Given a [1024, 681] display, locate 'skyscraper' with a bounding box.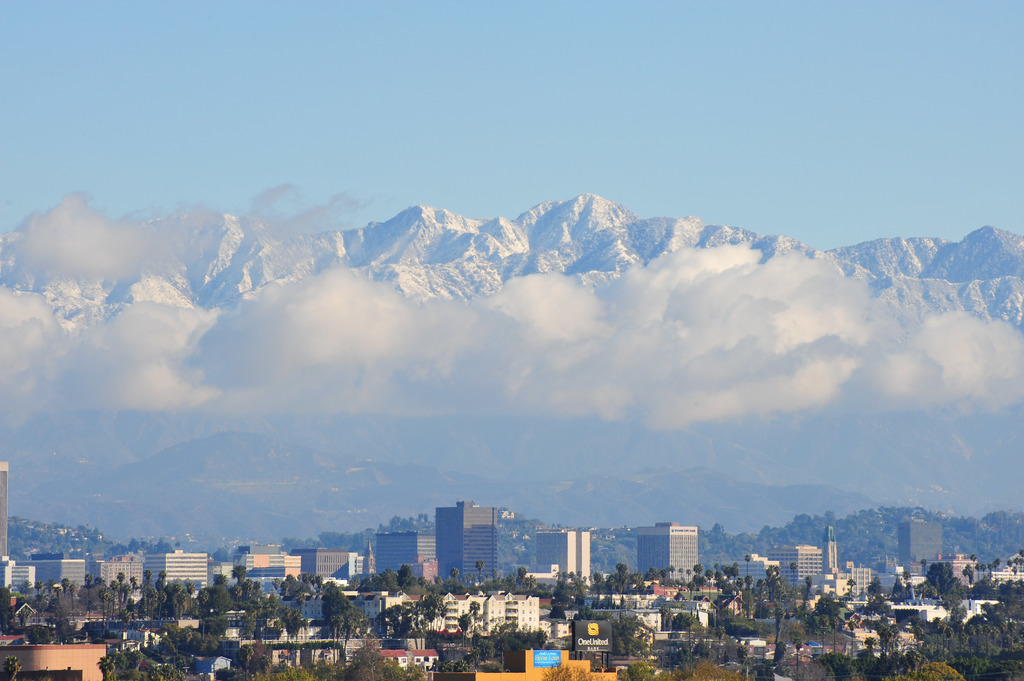
Located: 435/512/506/602.
